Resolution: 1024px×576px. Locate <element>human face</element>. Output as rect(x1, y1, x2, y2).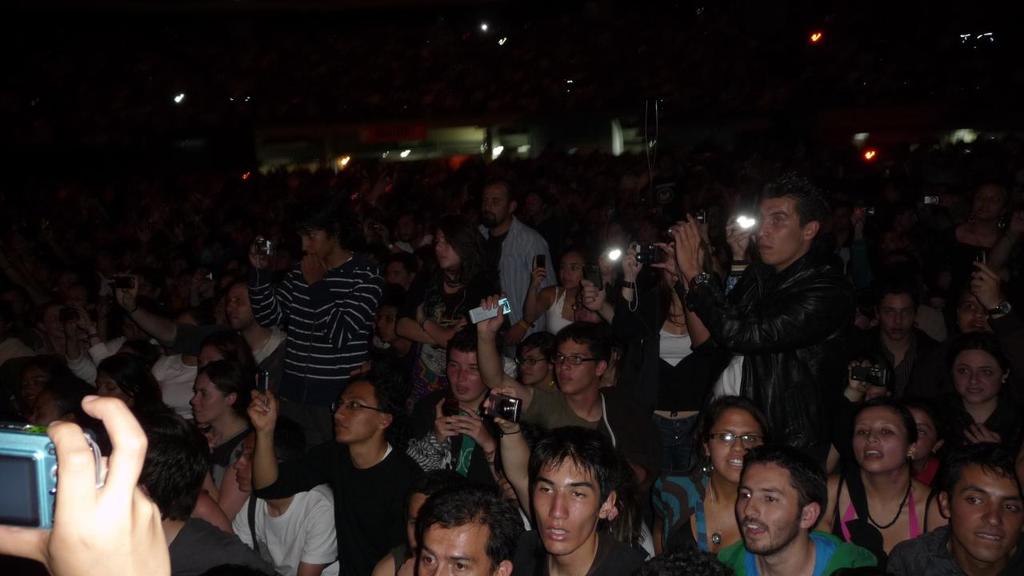
rect(334, 381, 379, 438).
